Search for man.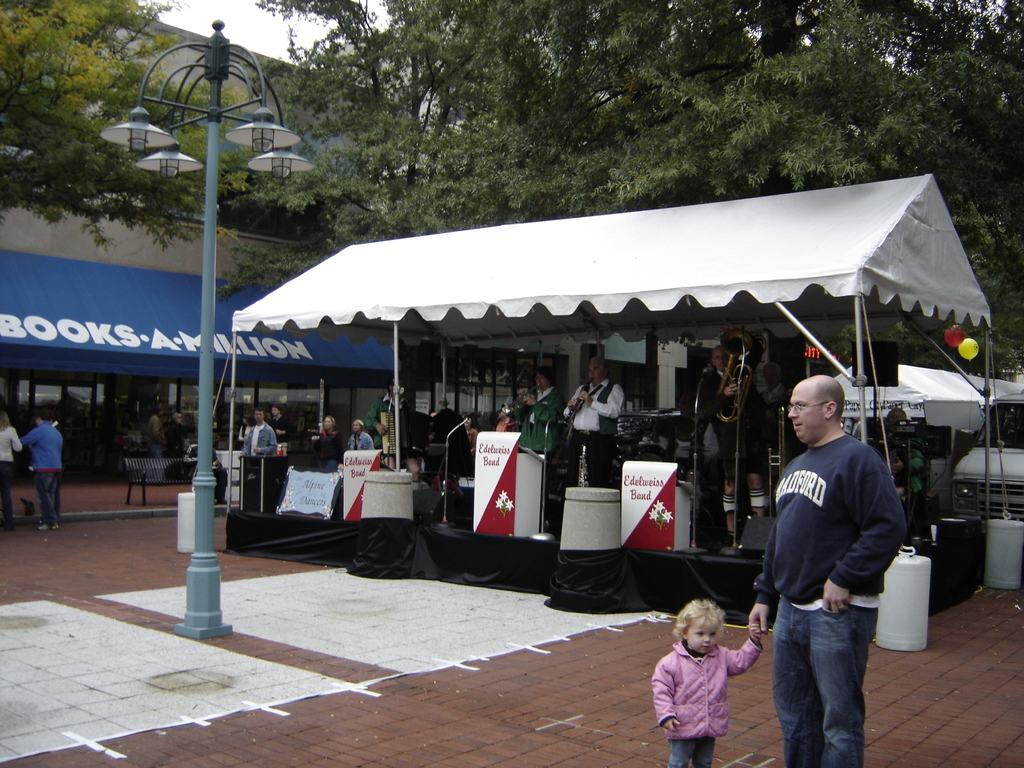
Found at {"x1": 267, "y1": 406, "x2": 287, "y2": 440}.
